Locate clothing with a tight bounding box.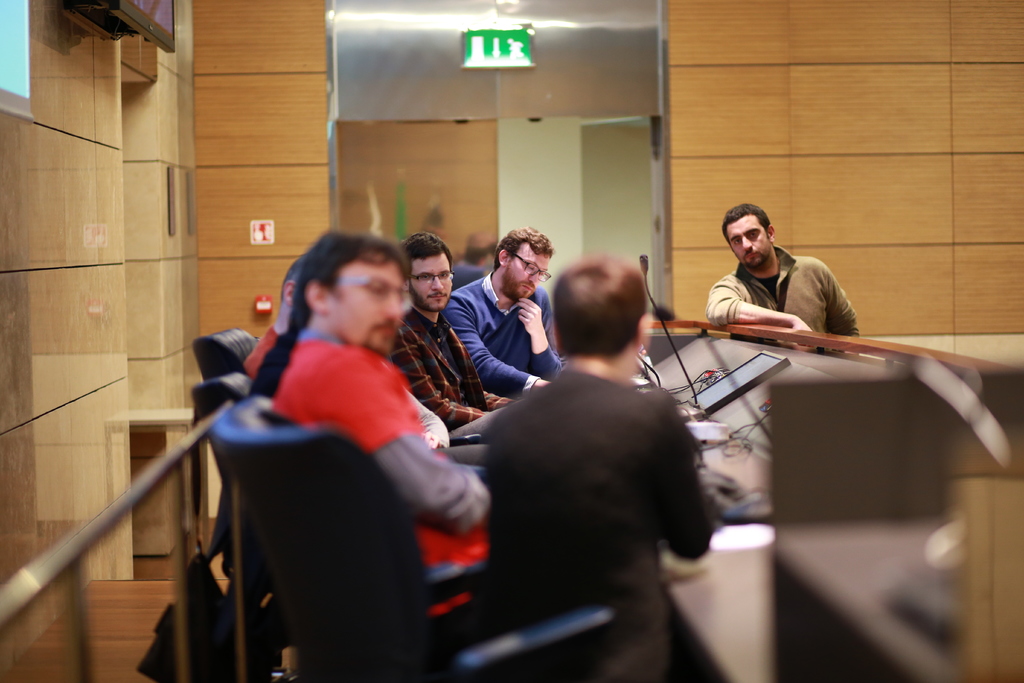
x1=710 y1=235 x2=871 y2=357.
